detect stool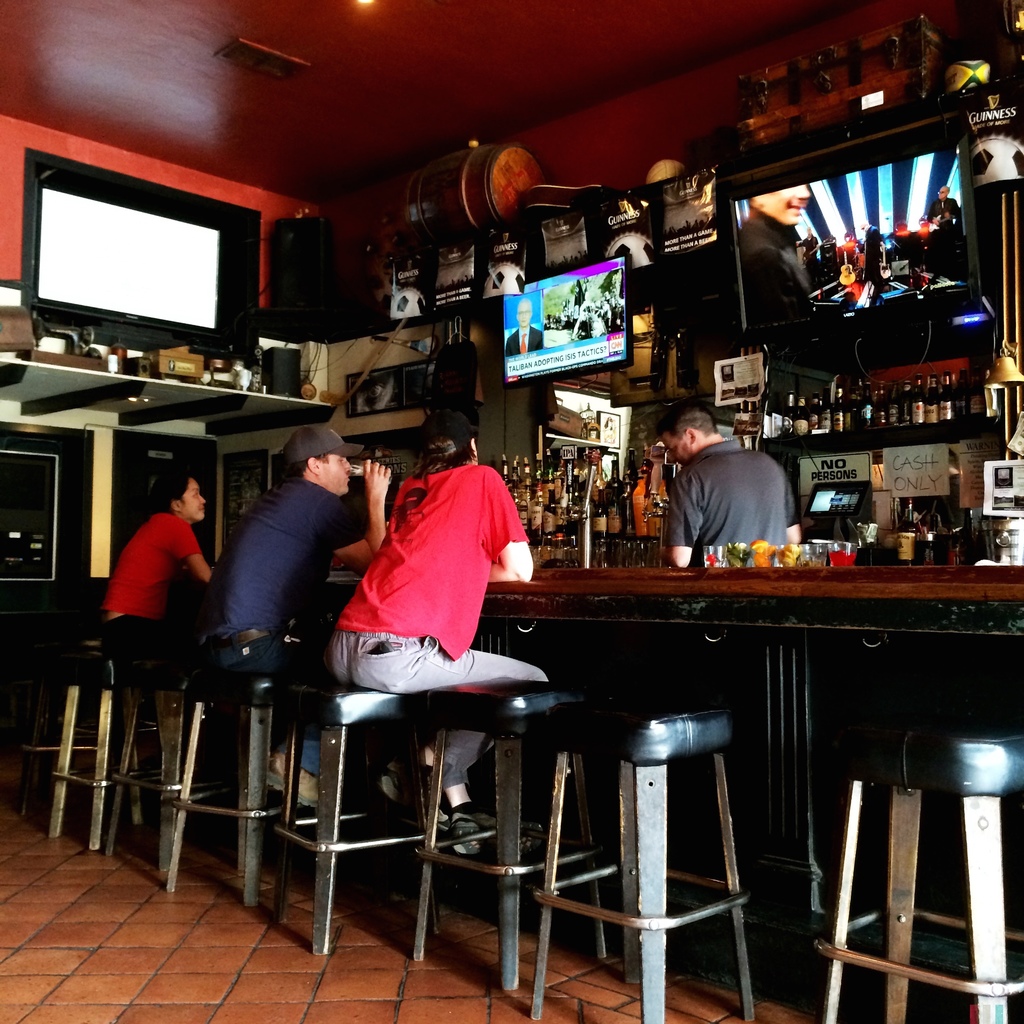
<bbox>536, 683, 758, 1023</bbox>
